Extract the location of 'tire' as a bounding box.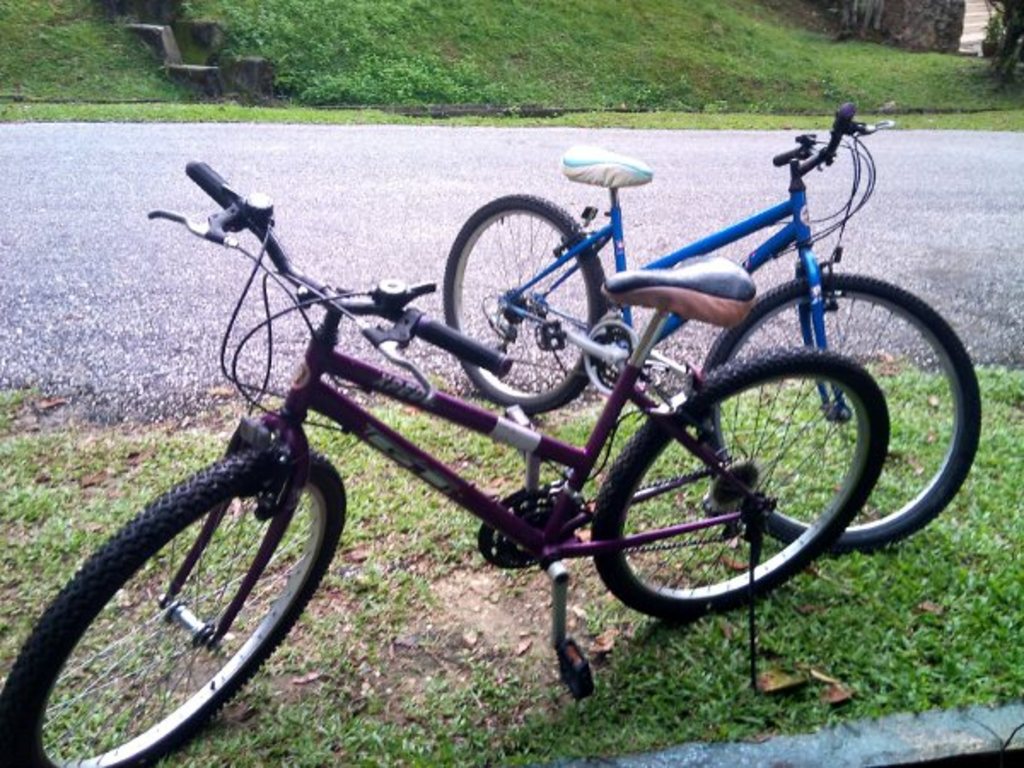
bbox=[587, 343, 889, 616].
